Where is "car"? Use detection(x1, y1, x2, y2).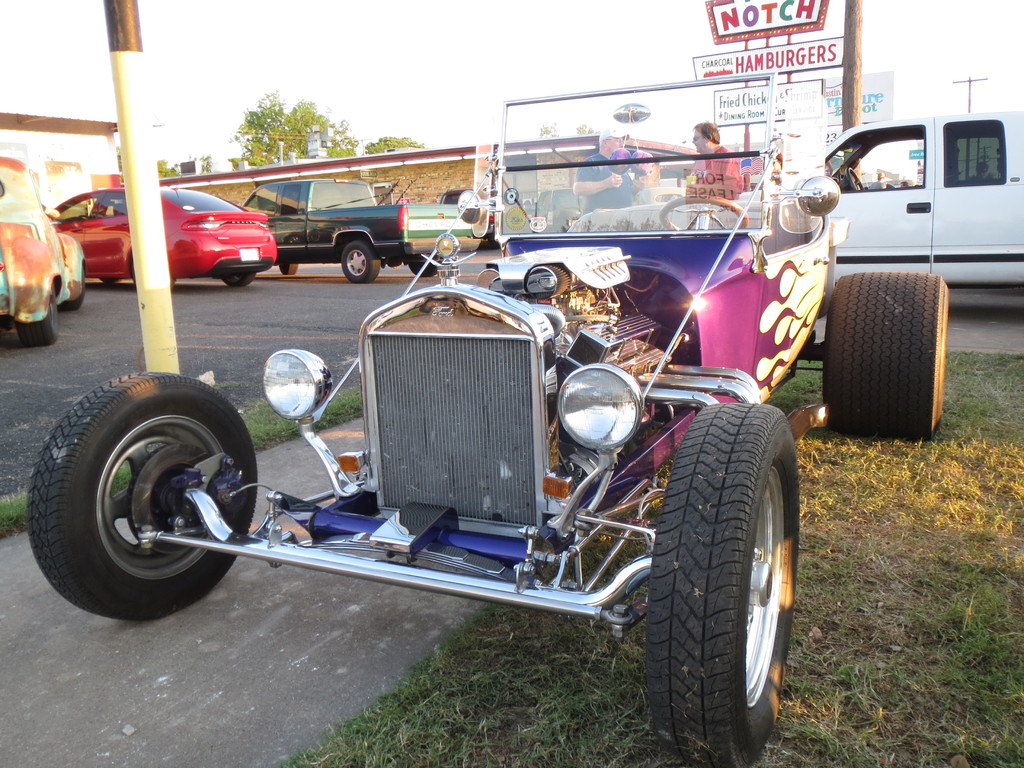
detection(28, 68, 959, 767).
